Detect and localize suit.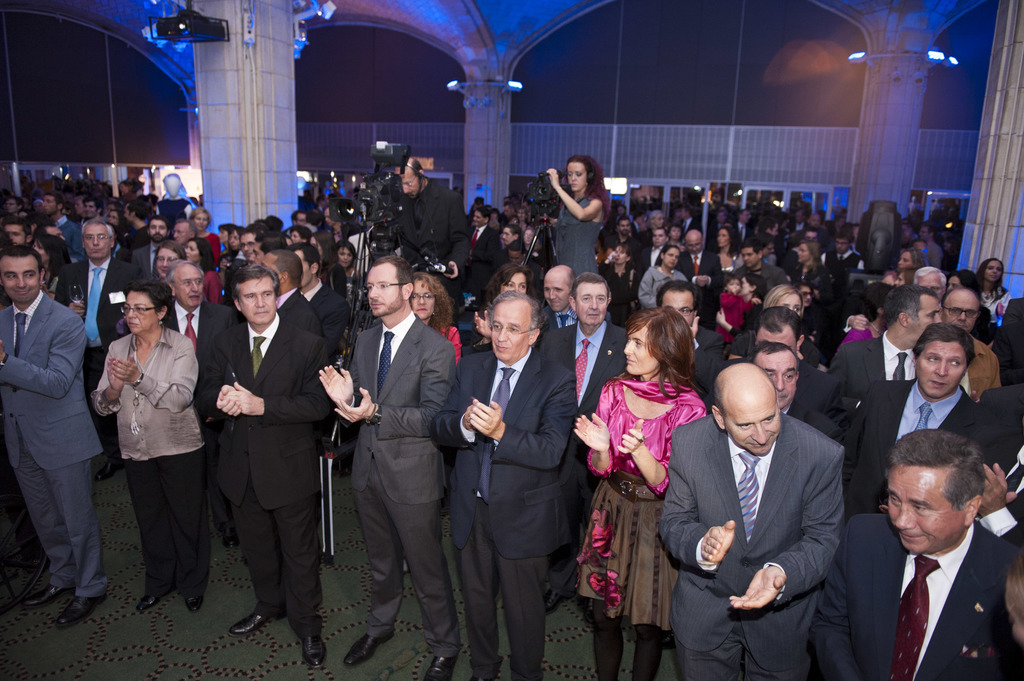
Localized at [812, 513, 1021, 680].
